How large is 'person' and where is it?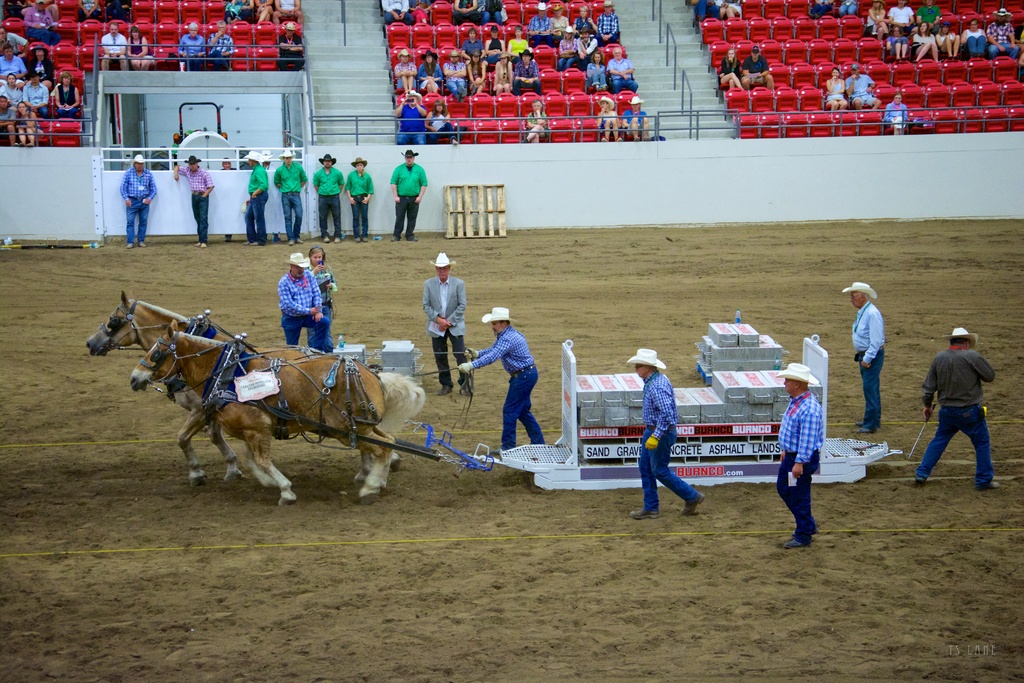
Bounding box: bbox=(175, 21, 202, 68).
